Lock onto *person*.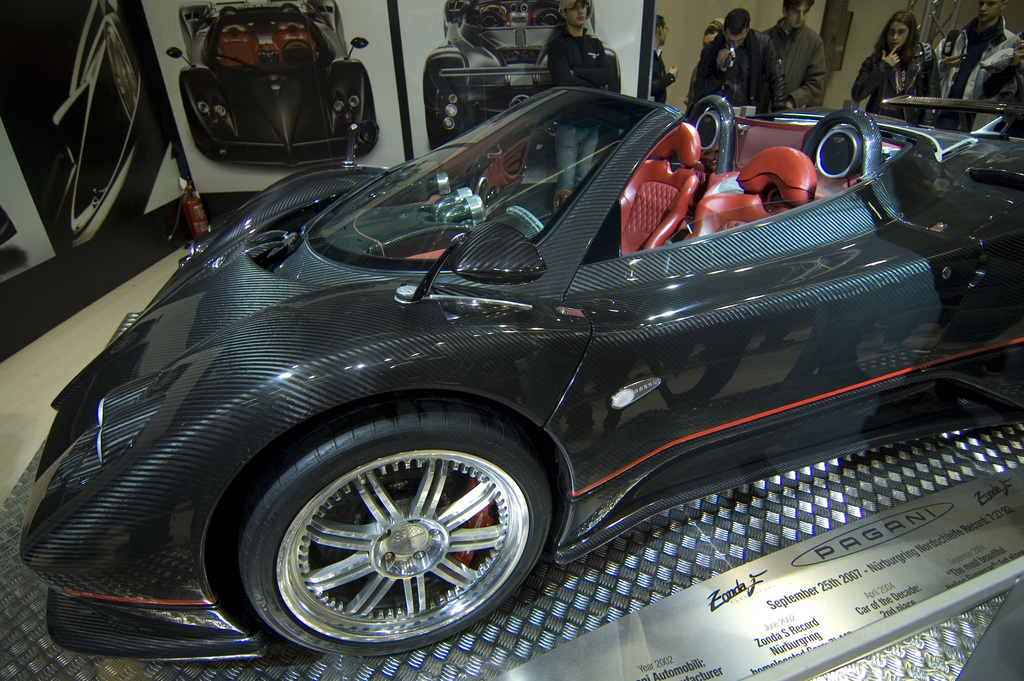
Locked: box(687, 8, 796, 122).
